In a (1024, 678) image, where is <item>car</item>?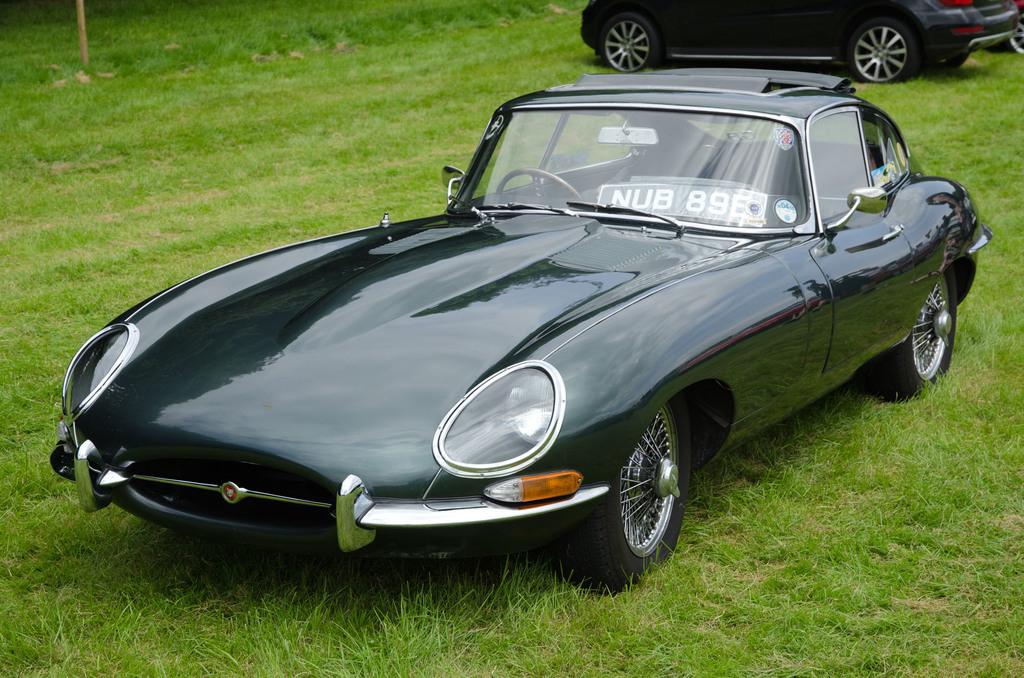
579:0:1018:85.
